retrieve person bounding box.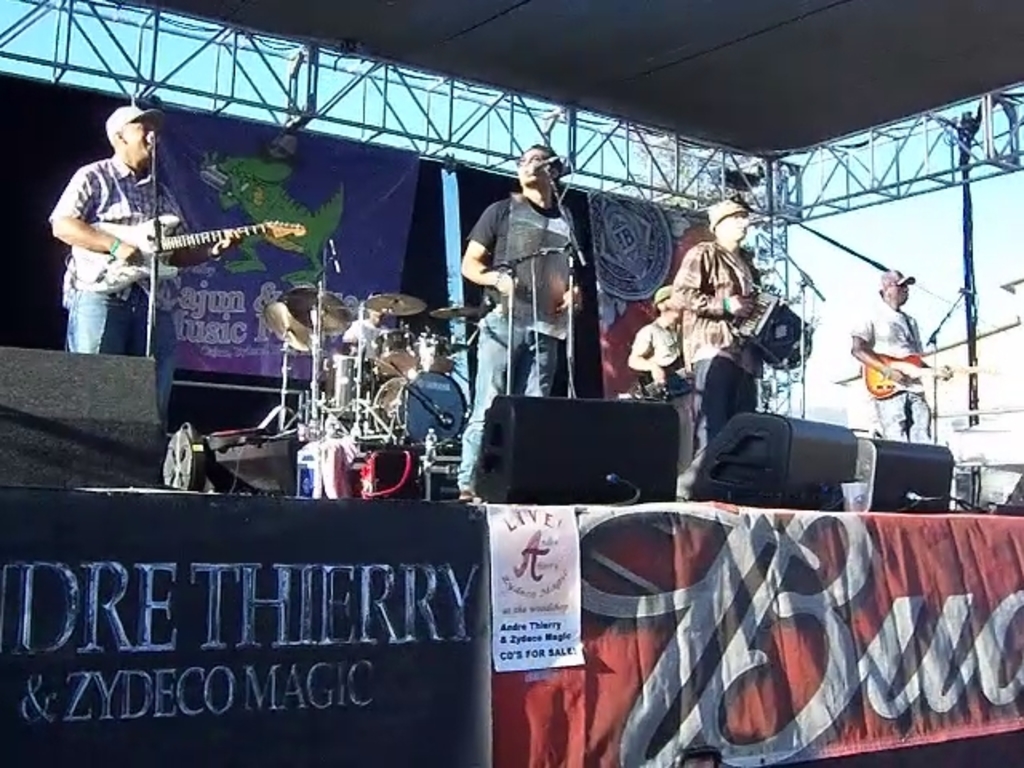
Bounding box: x1=666, y1=203, x2=811, y2=453.
